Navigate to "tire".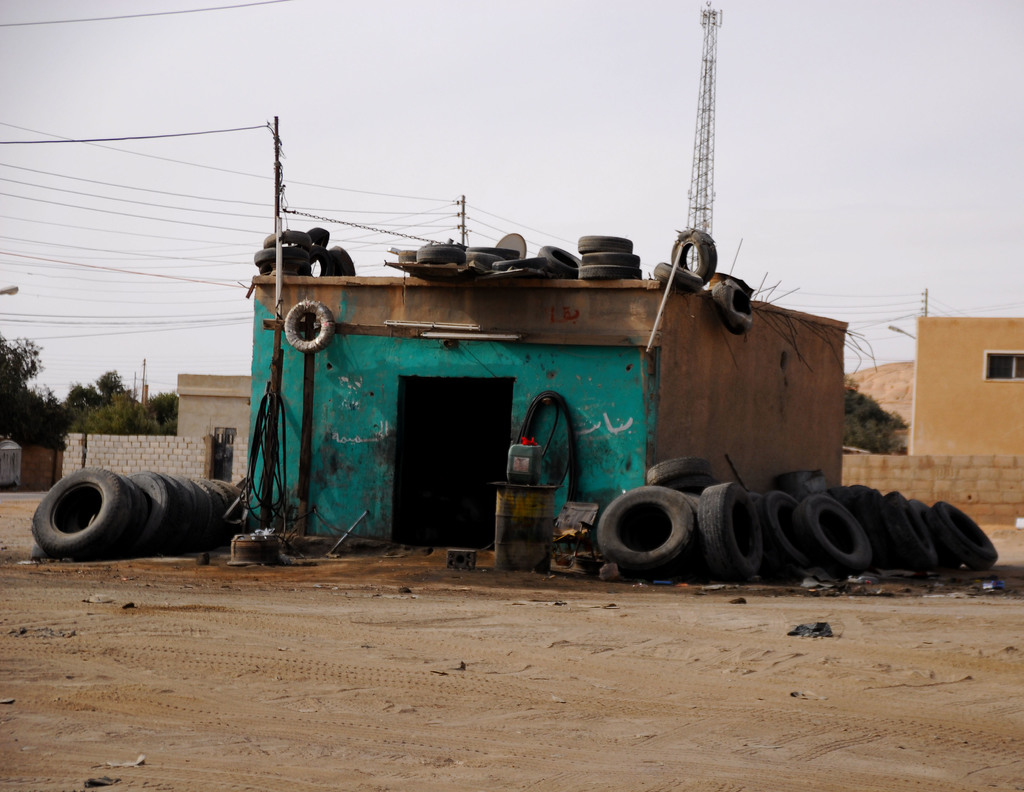
Navigation target: 469,245,520,261.
